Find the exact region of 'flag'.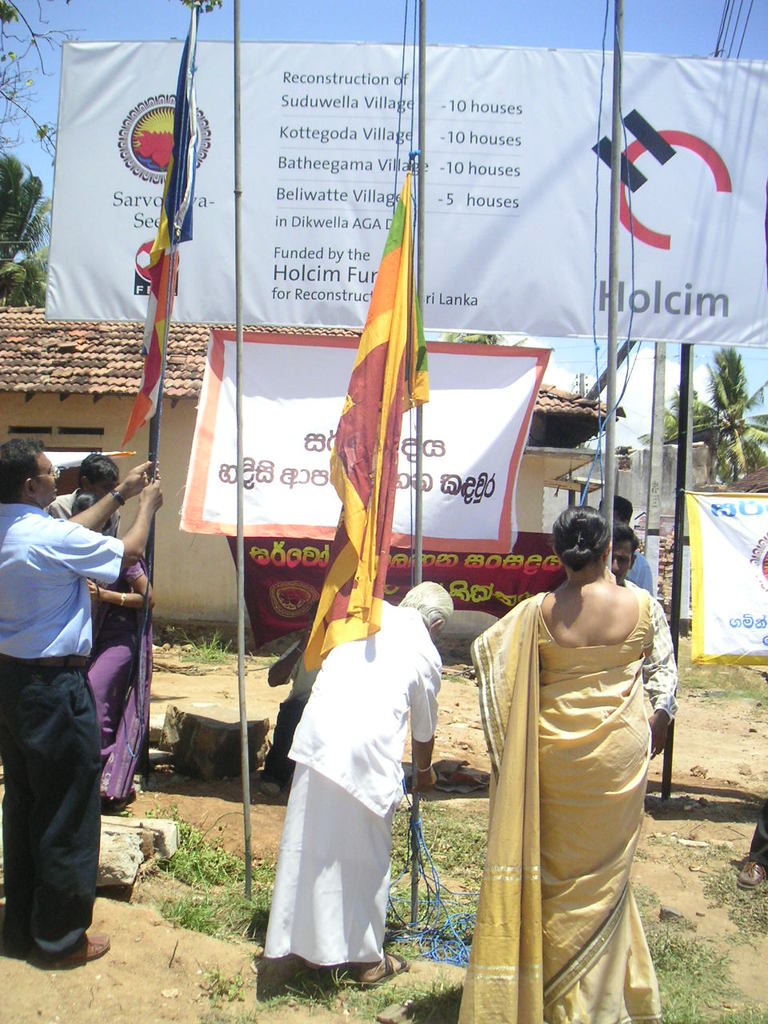
Exact region: 118 0 198 449.
